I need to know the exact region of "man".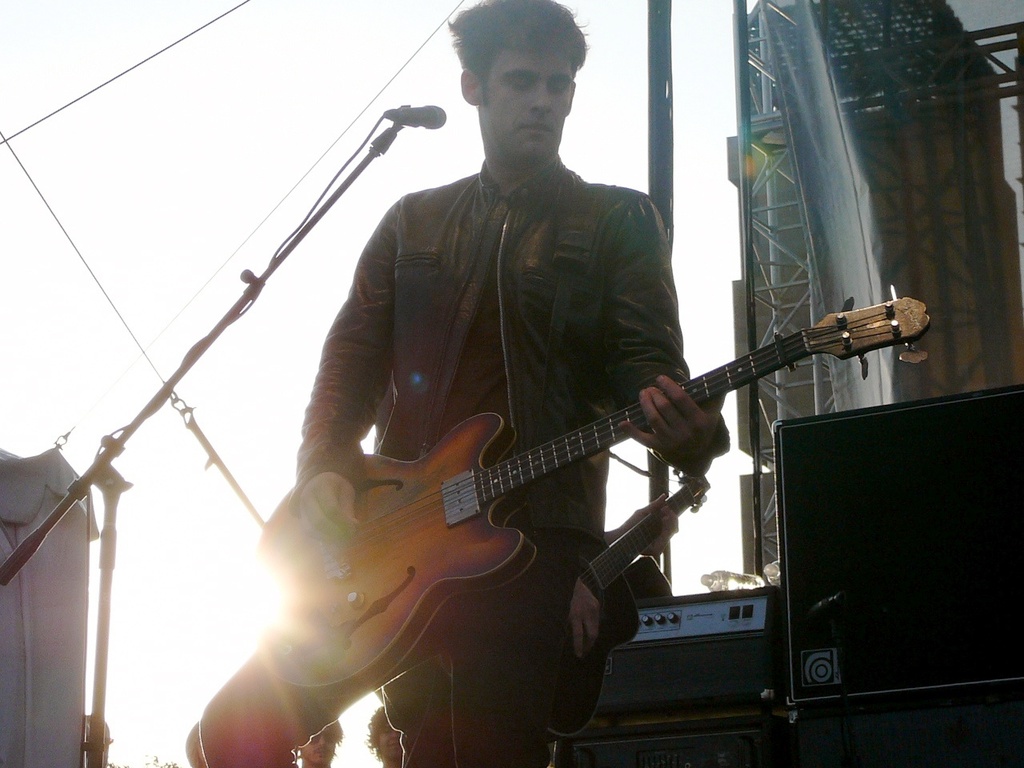
Region: 367 705 399 767.
